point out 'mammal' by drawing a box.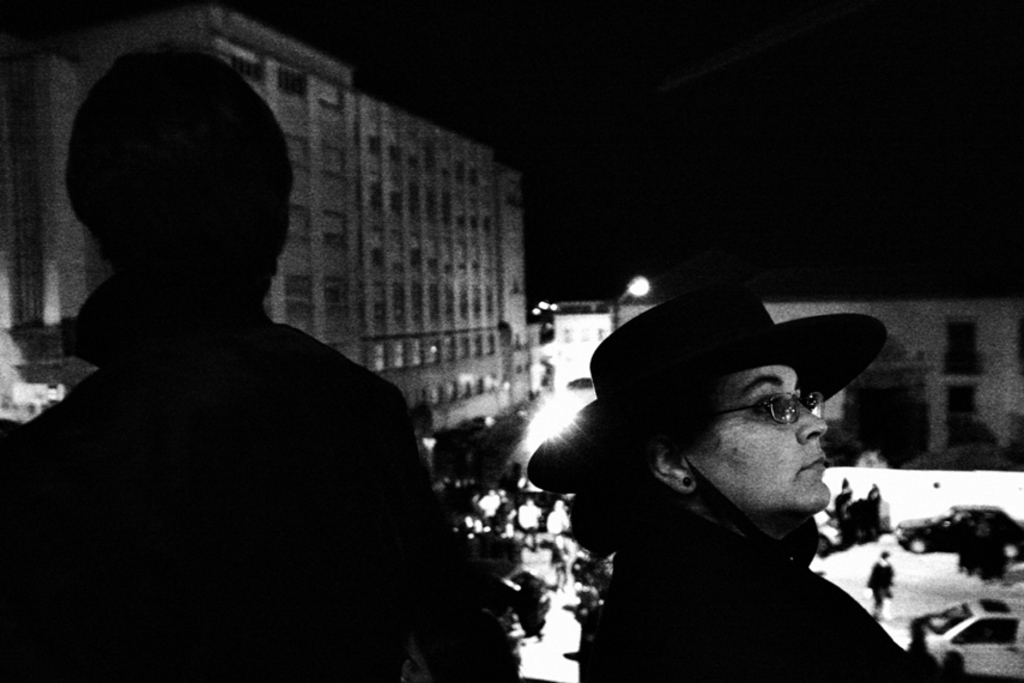
l=528, t=307, r=931, b=655.
